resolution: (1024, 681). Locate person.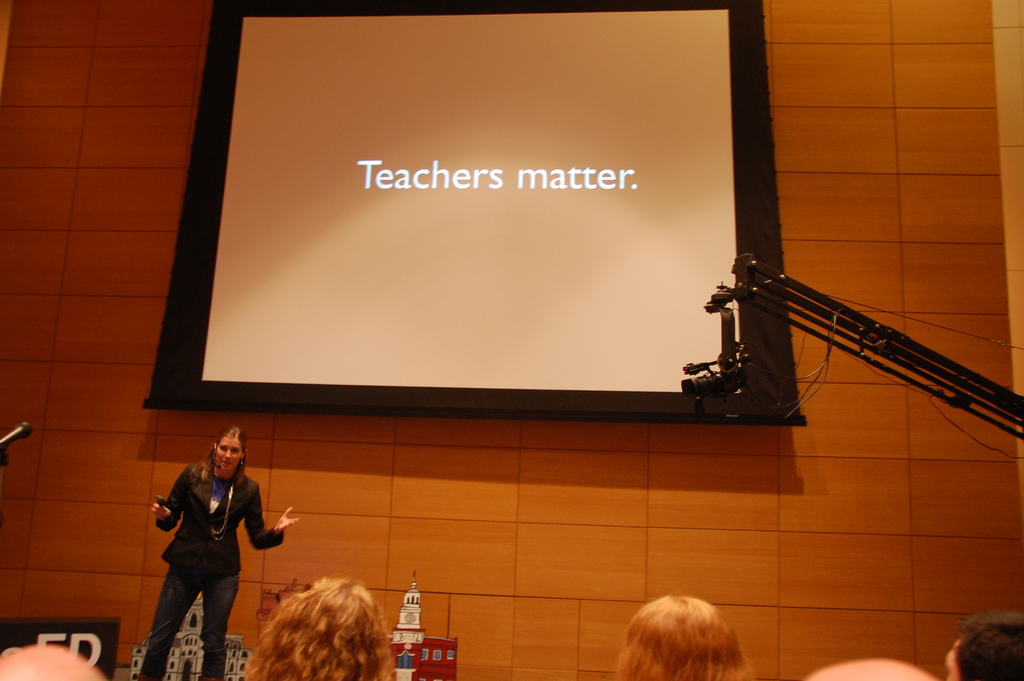
[136, 427, 297, 680].
